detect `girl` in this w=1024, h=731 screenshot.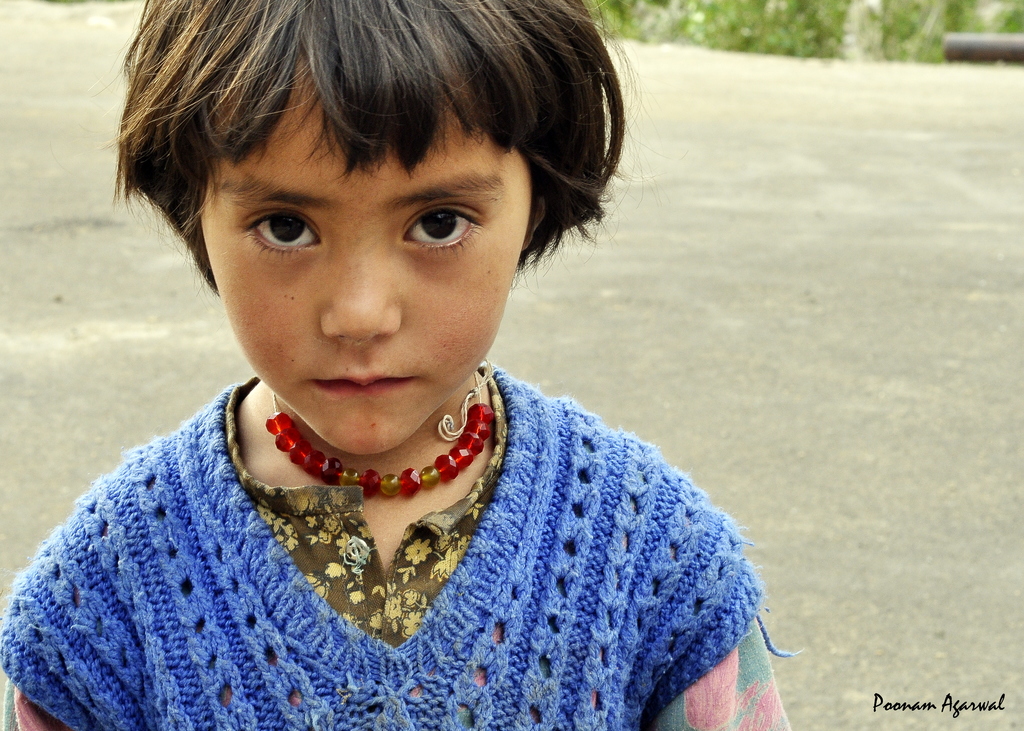
Detection: 1:0:808:726.
